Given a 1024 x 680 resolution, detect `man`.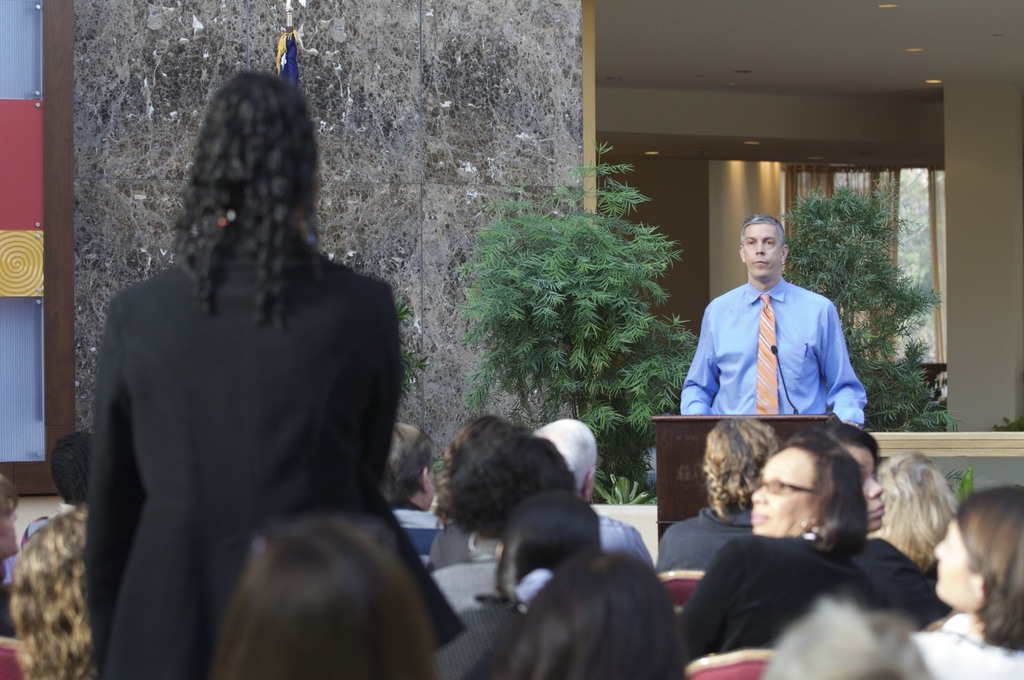
box=[530, 416, 655, 571].
